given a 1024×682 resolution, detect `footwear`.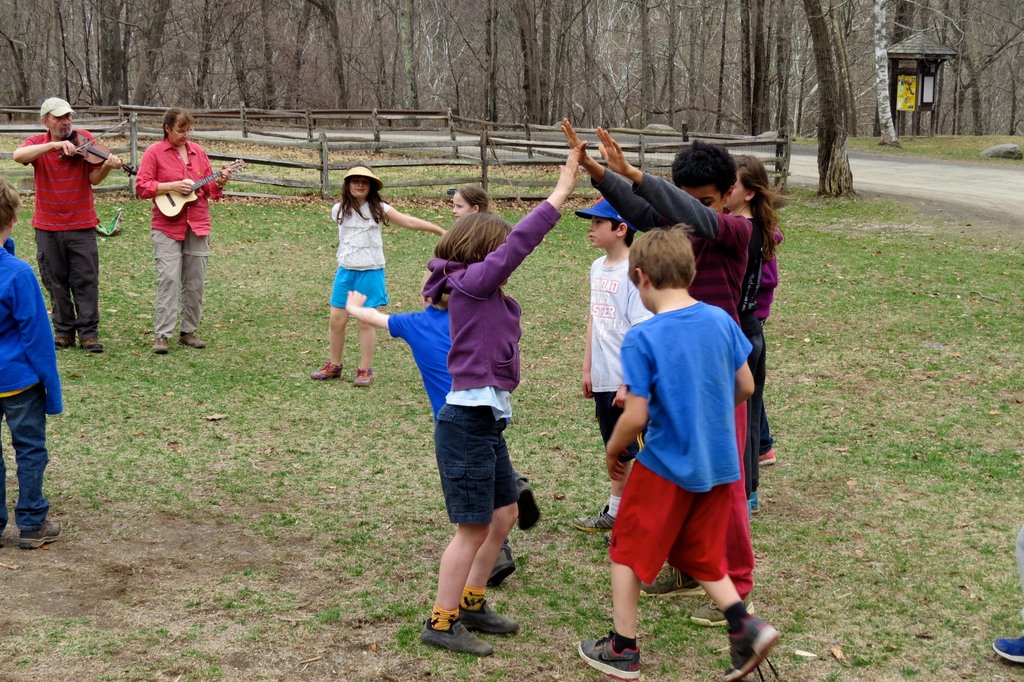
(x1=751, y1=491, x2=761, y2=514).
